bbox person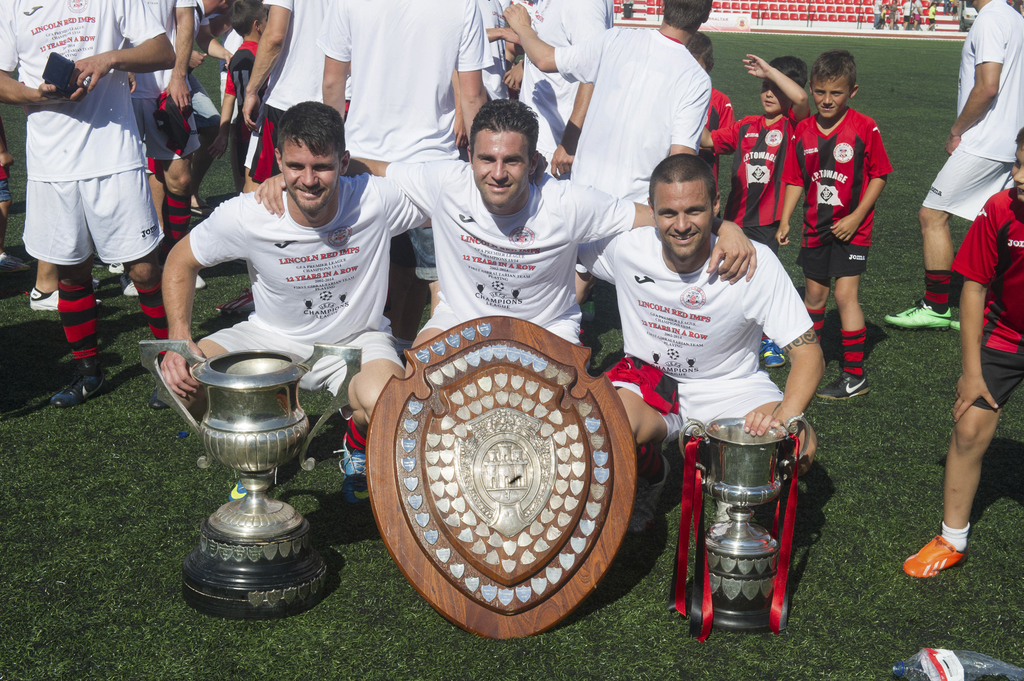
886, 0, 1023, 333
